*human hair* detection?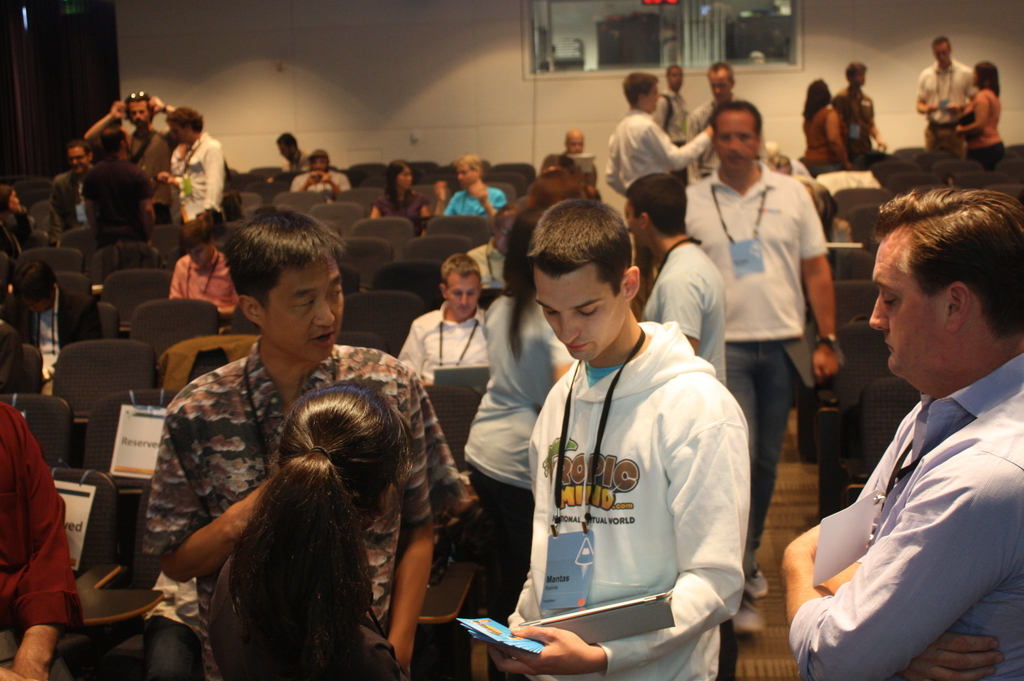
{"left": 709, "top": 100, "right": 763, "bottom": 138}
